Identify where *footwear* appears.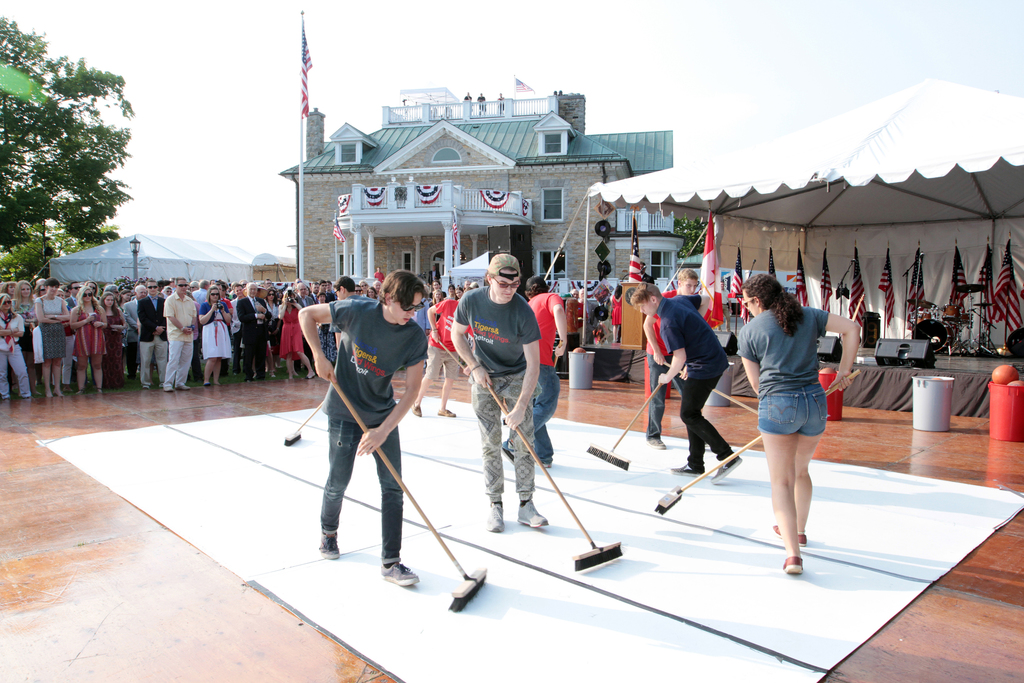
Appears at [783,556,804,574].
